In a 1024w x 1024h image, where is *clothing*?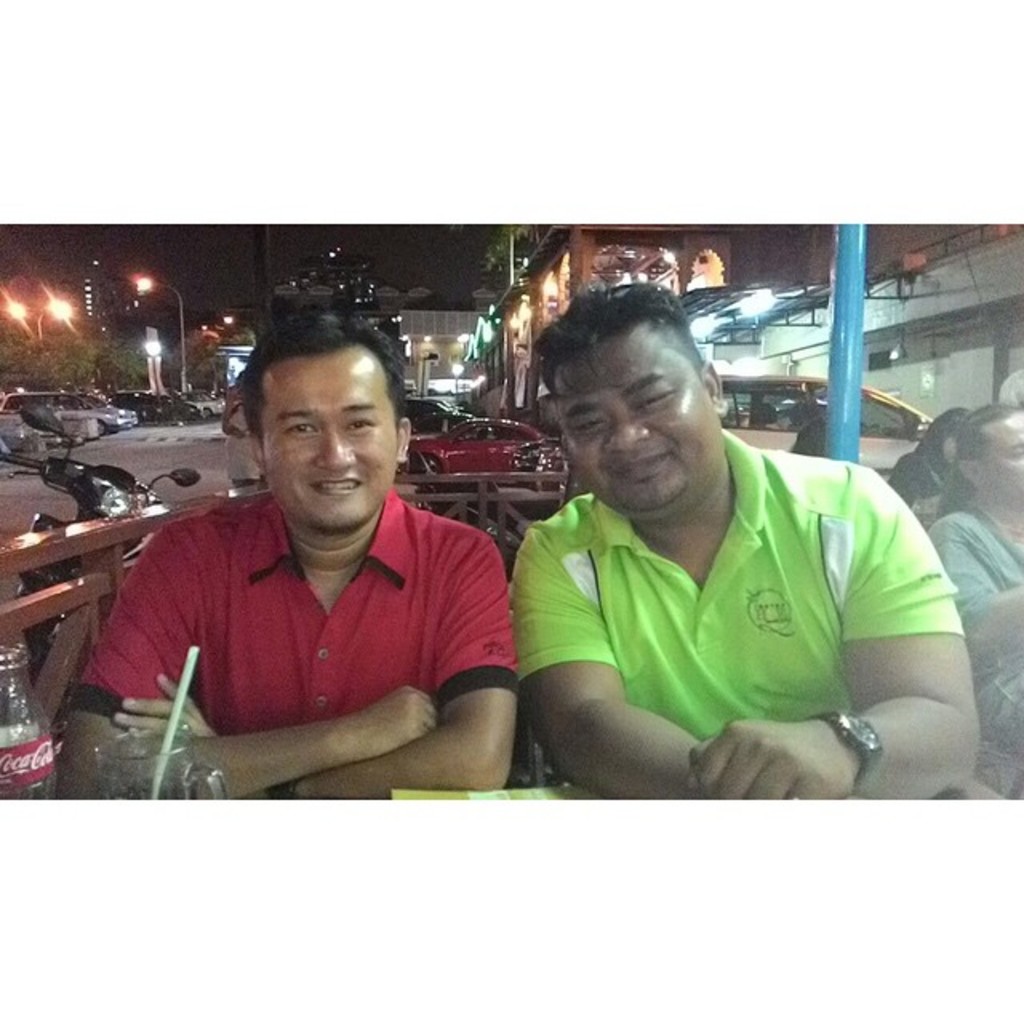
bbox=[507, 421, 982, 859].
